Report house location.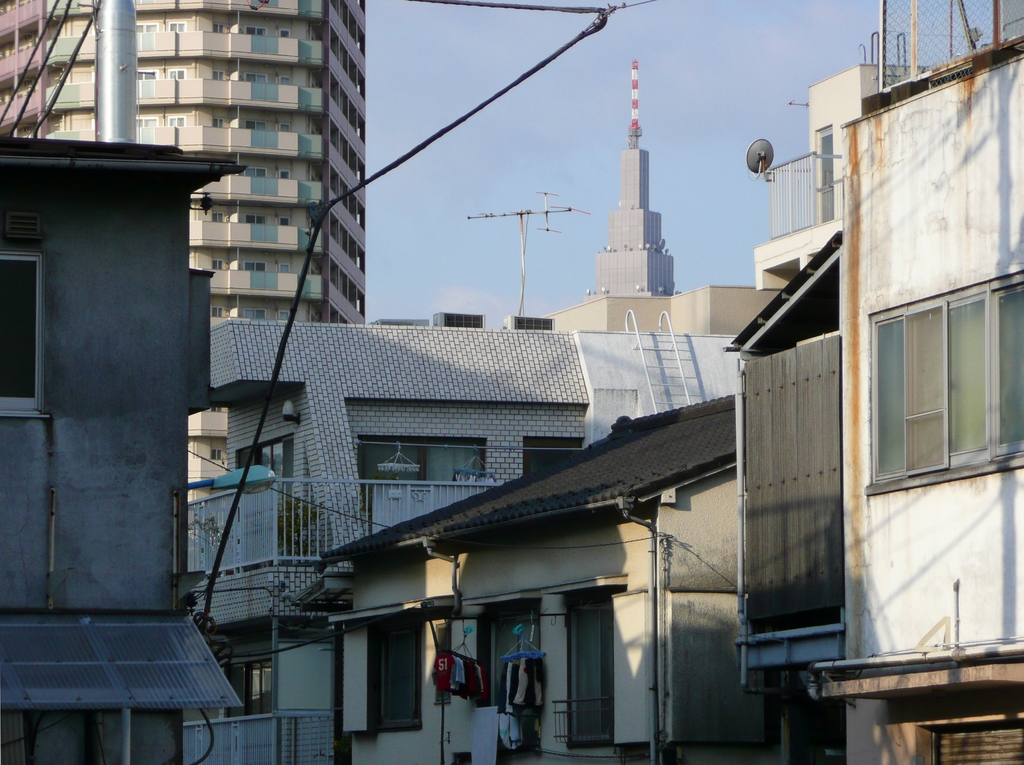
Report: {"left": 726, "top": 40, "right": 1018, "bottom": 732}.
